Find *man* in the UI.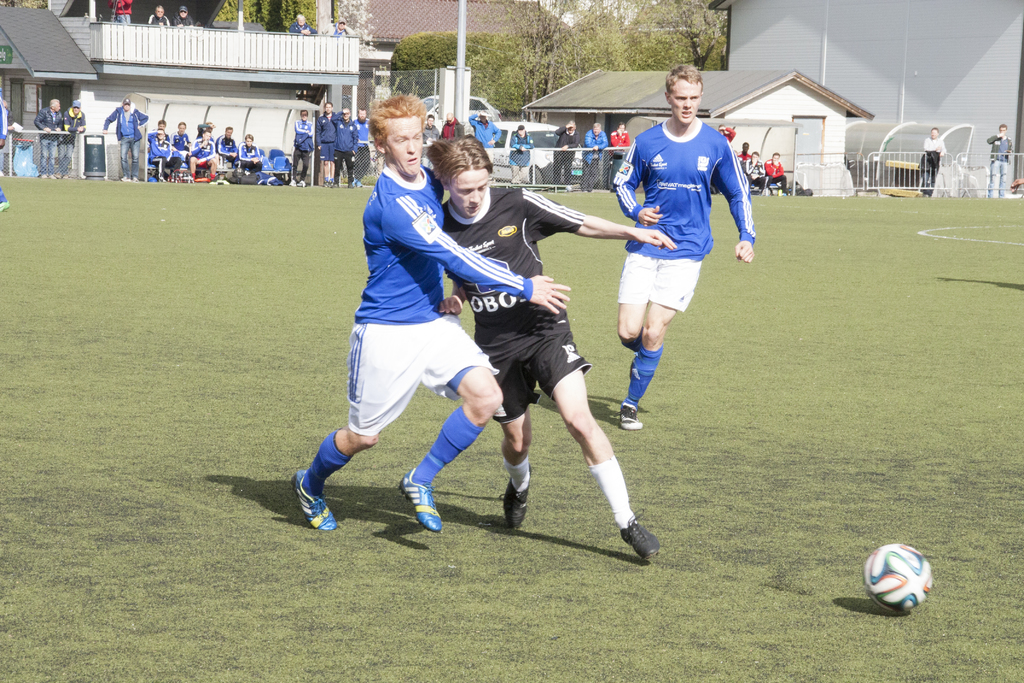
UI element at left=62, top=103, right=90, bottom=174.
